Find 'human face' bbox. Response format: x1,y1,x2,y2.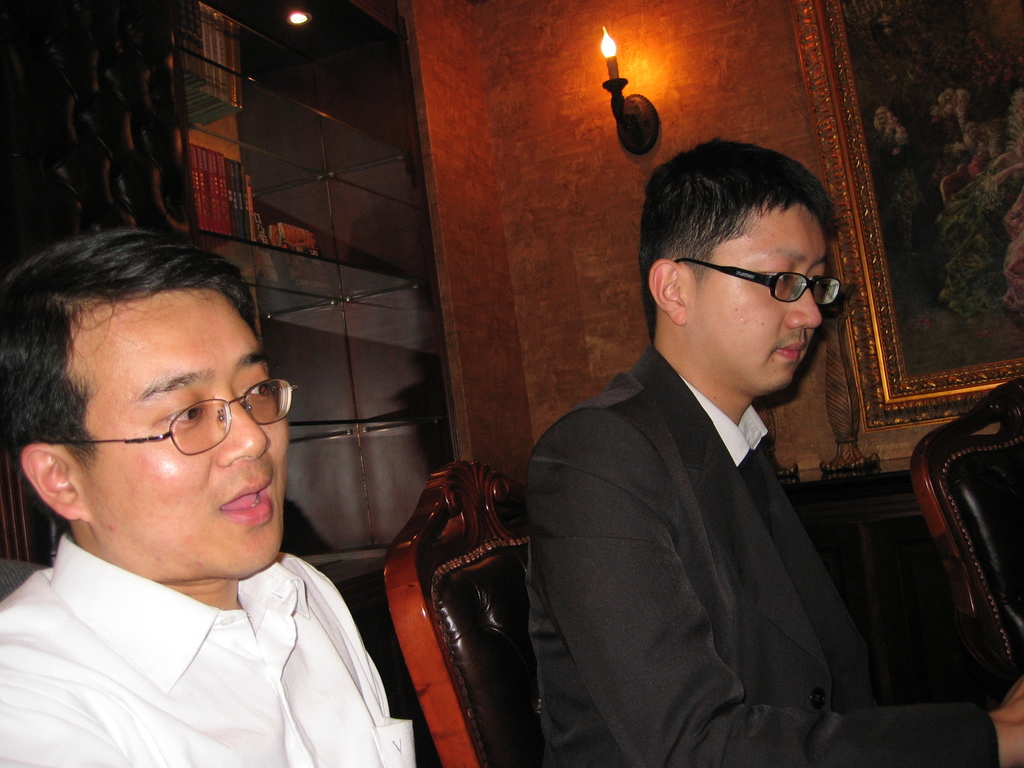
84,290,296,581.
